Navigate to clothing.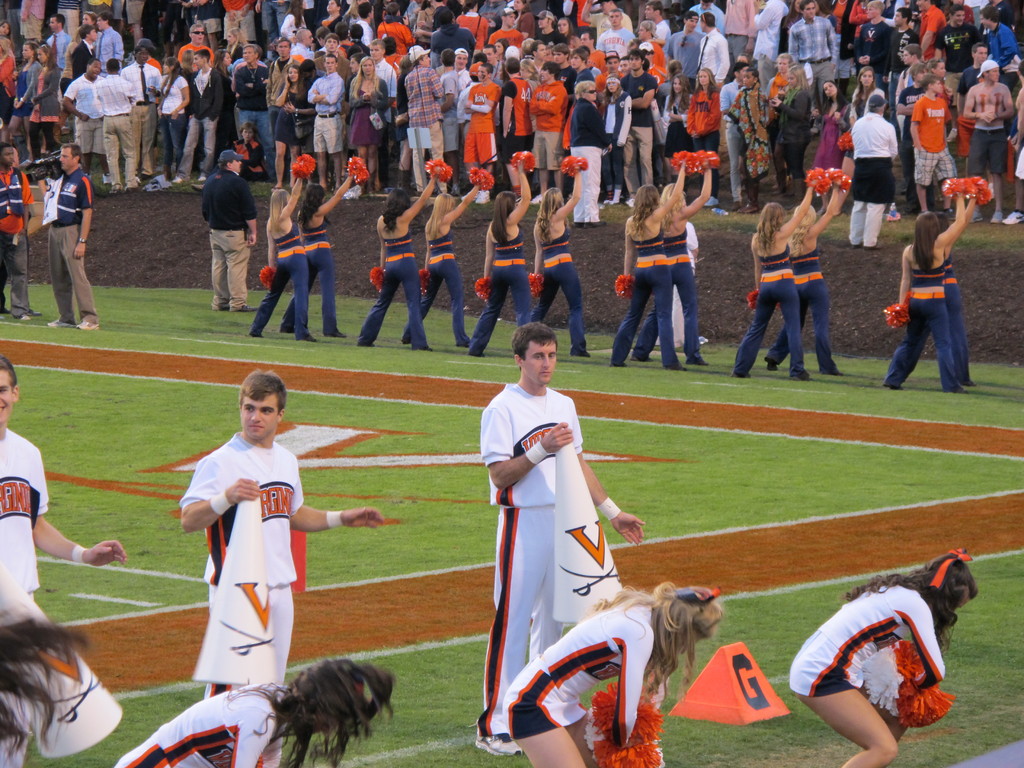
Navigation target: select_region(944, 258, 975, 388).
